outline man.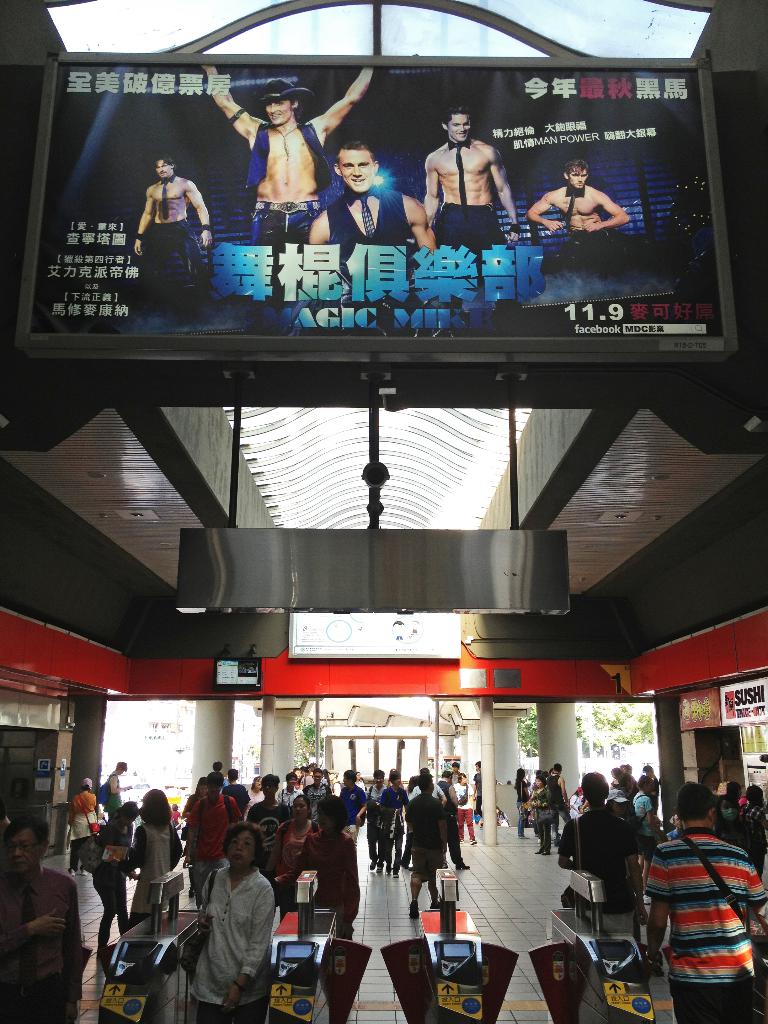
Outline: <box>338,767,366,854</box>.
